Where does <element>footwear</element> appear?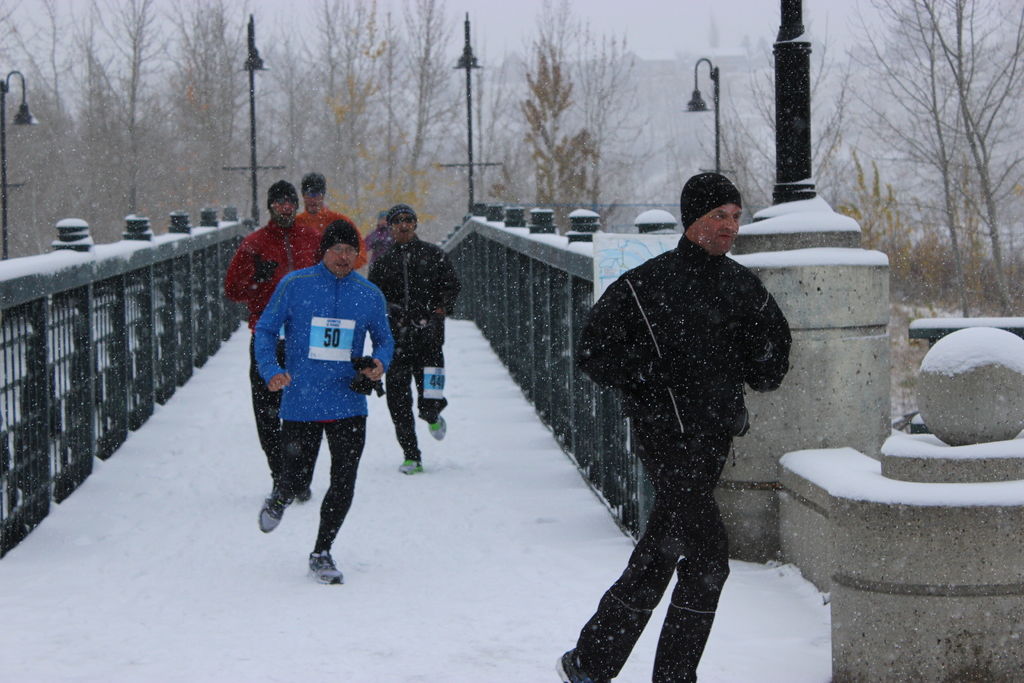
Appears at (252,495,281,528).
